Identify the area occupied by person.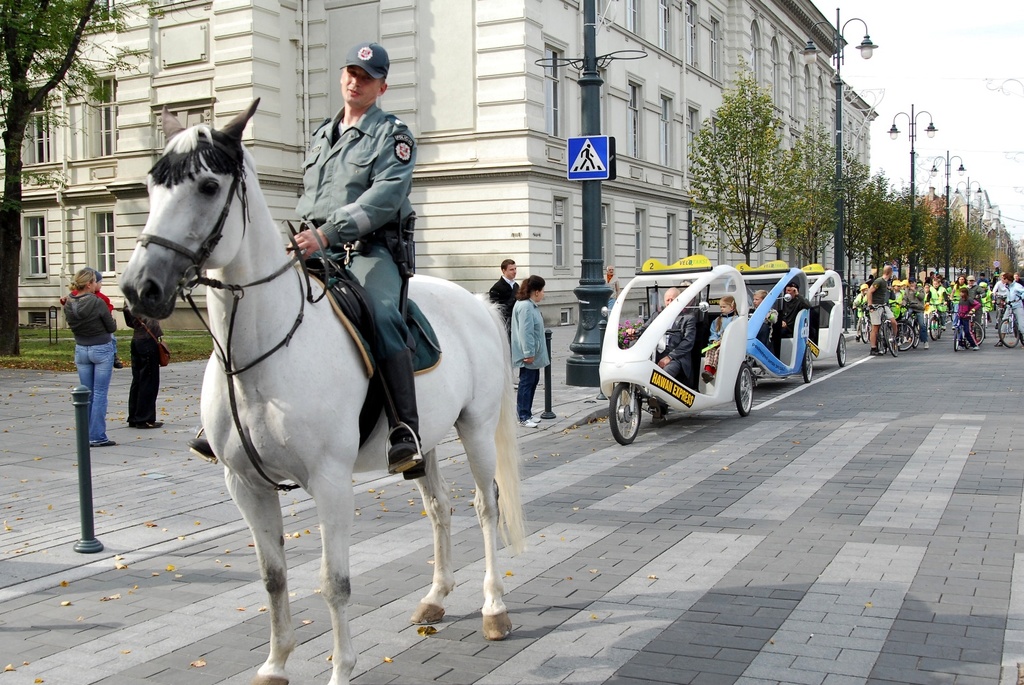
Area: locate(488, 257, 519, 332).
